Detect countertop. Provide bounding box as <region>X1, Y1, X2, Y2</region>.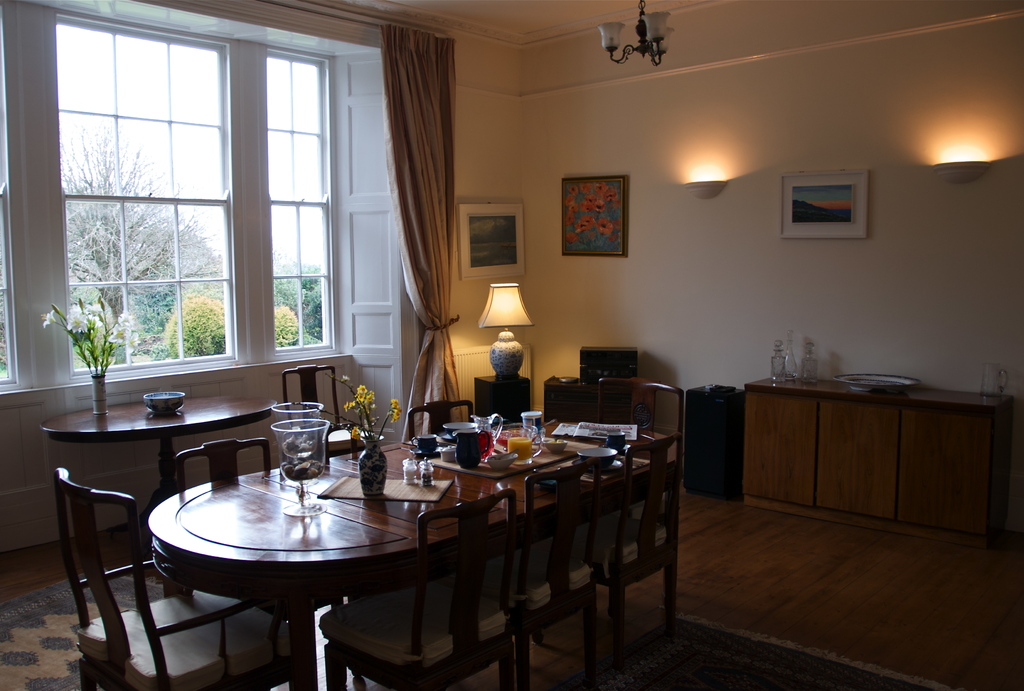
<region>756, 362, 1023, 425</region>.
